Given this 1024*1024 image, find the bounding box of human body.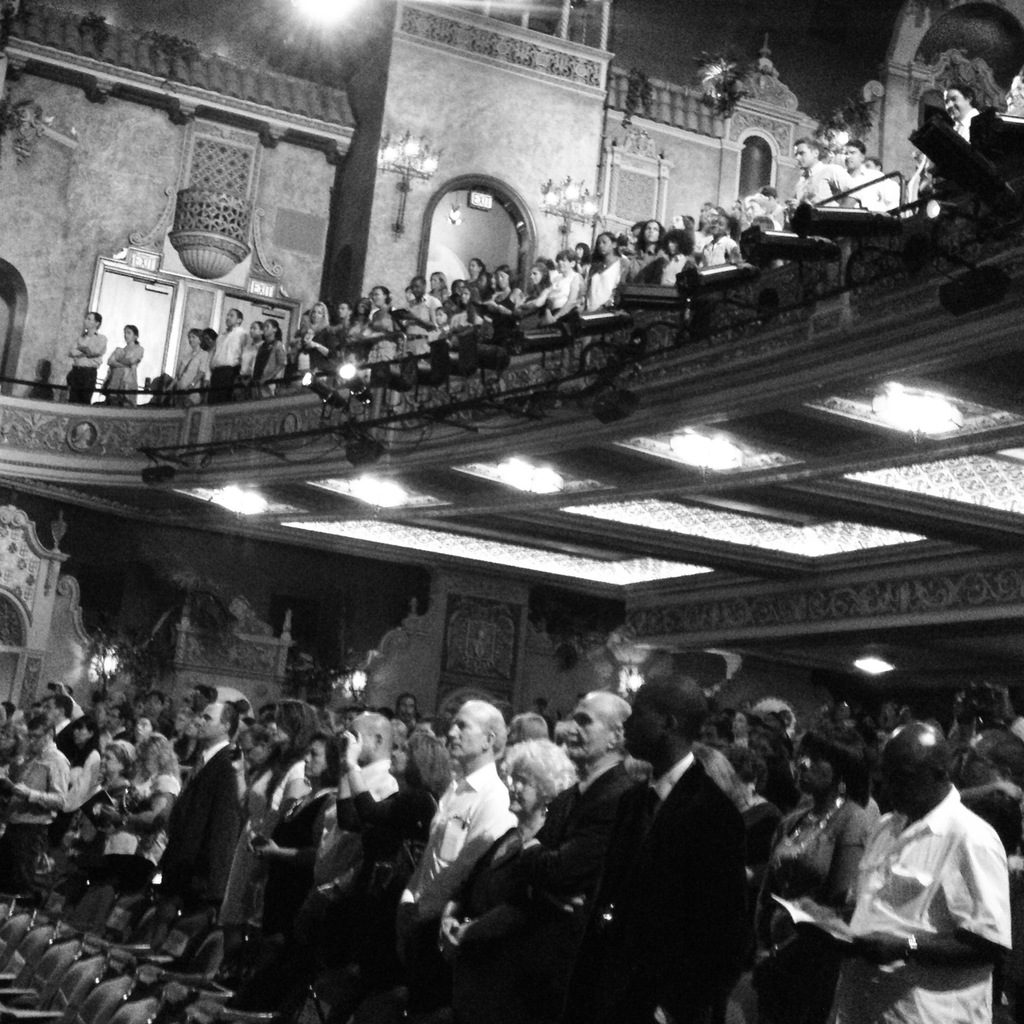
region(744, 719, 868, 963).
